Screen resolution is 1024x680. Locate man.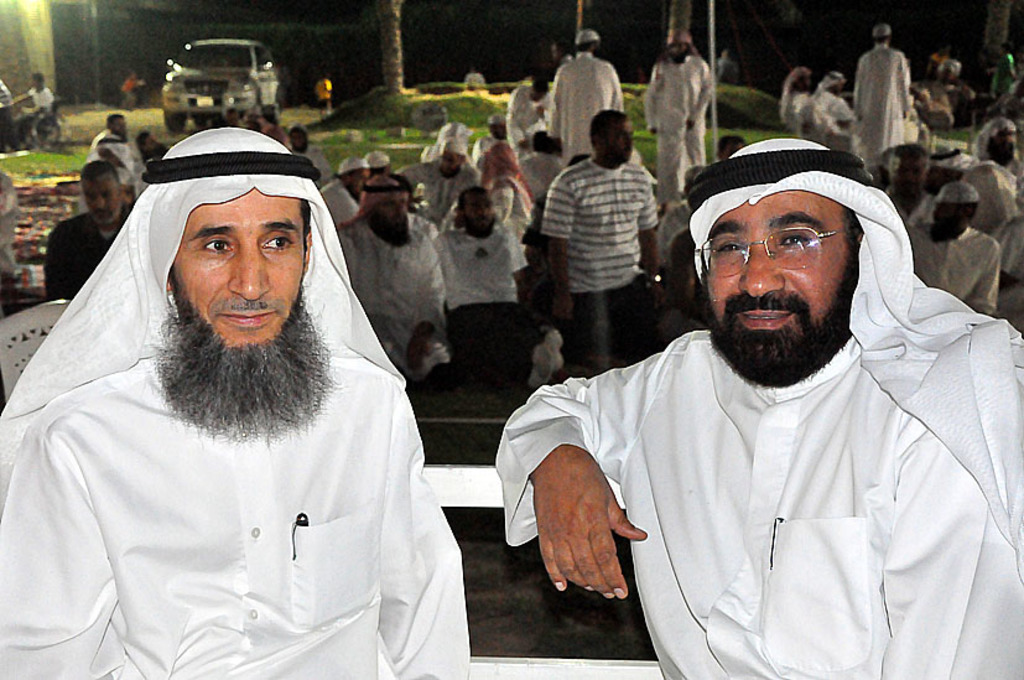
[left=849, top=20, right=932, bottom=162].
